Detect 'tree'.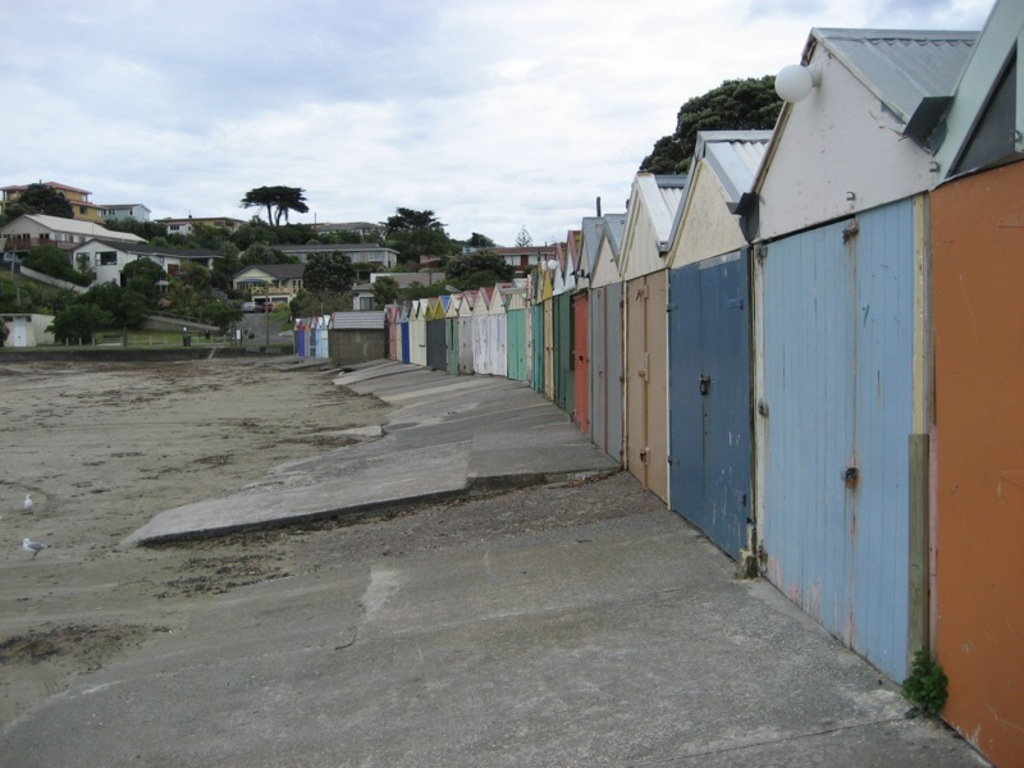
Detected at (637,72,782,178).
